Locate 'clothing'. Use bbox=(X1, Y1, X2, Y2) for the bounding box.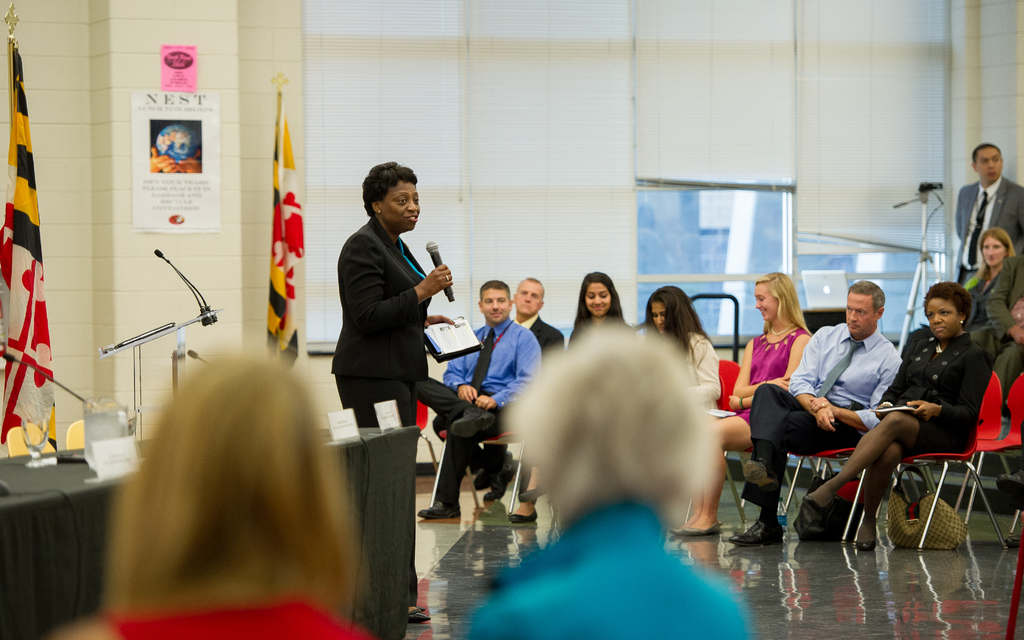
bbox=(961, 270, 1004, 347).
